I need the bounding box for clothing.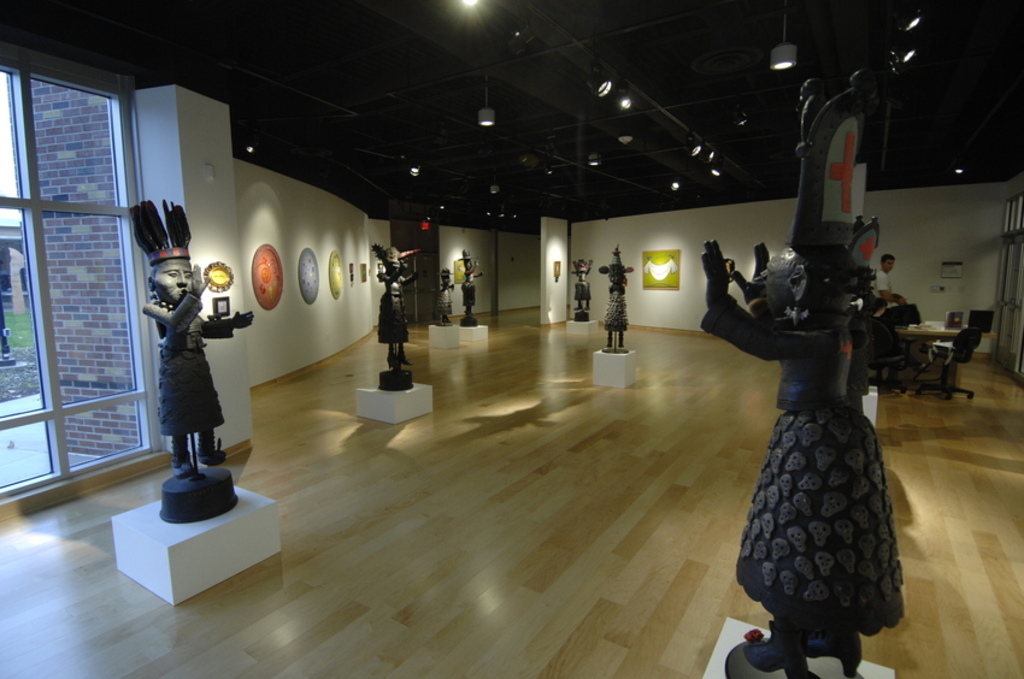
Here it is: bbox=[154, 284, 219, 435].
